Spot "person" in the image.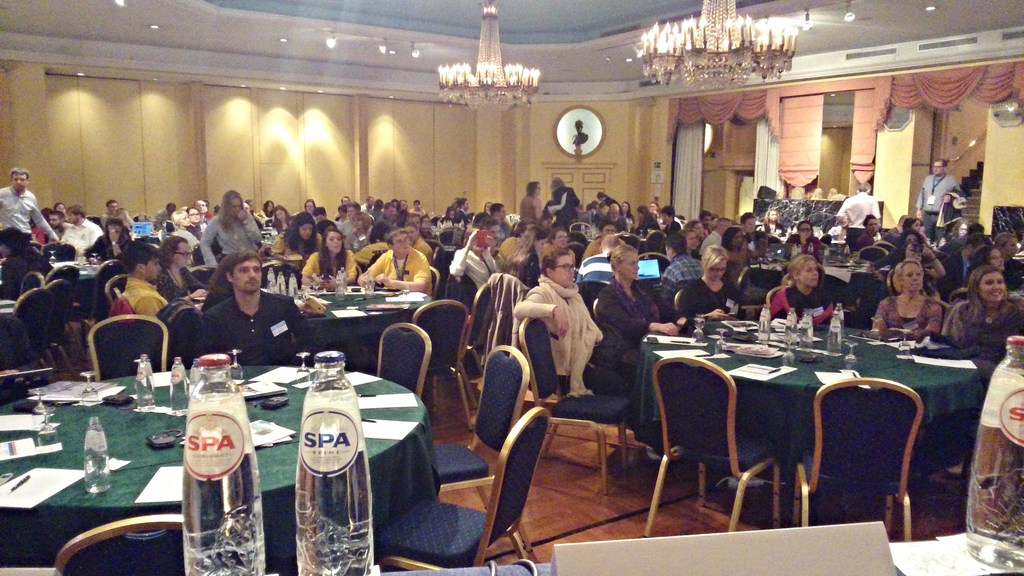
"person" found at bbox(572, 115, 590, 143).
